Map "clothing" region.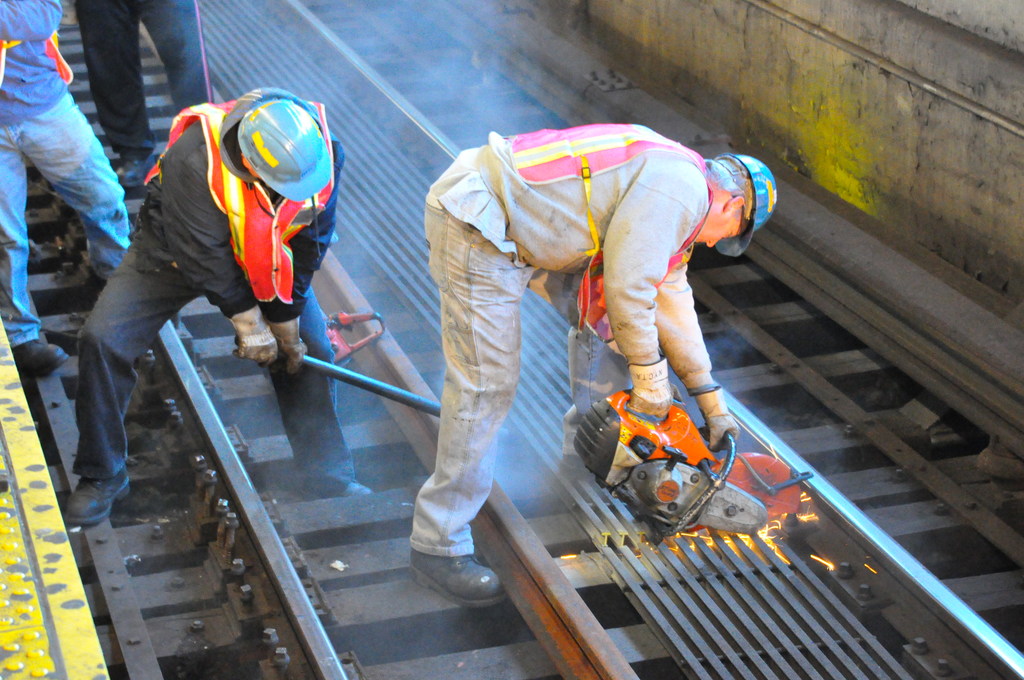
Mapped to (428,100,773,505).
